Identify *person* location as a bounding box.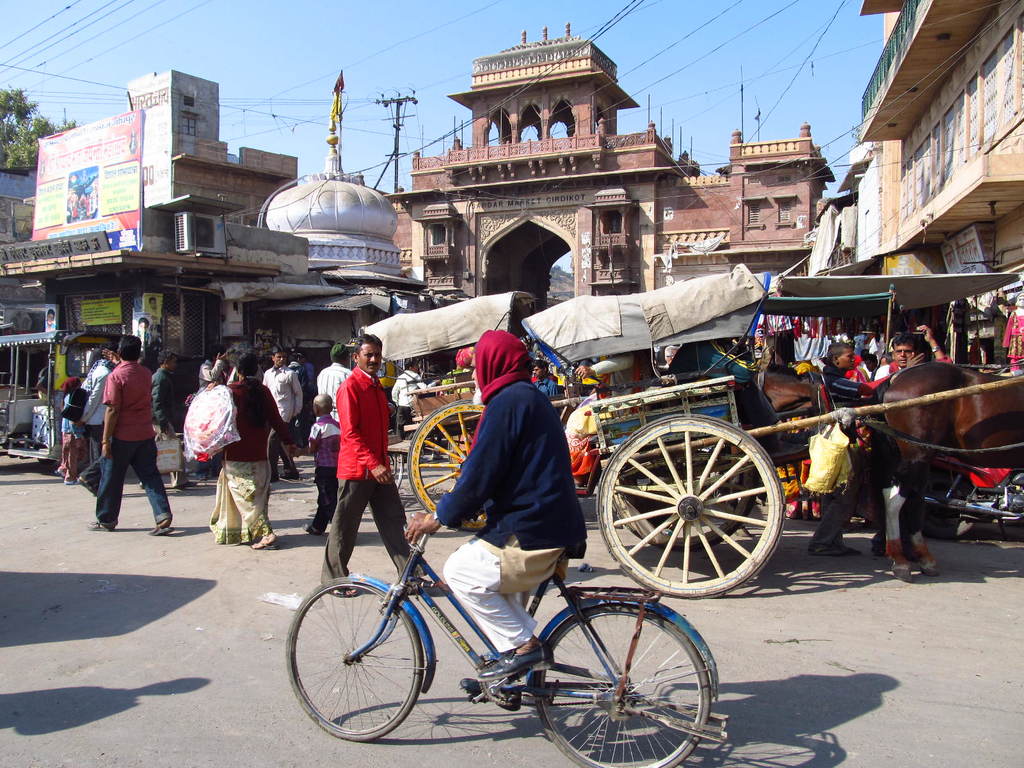
l=84, t=337, r=177, b=538.
